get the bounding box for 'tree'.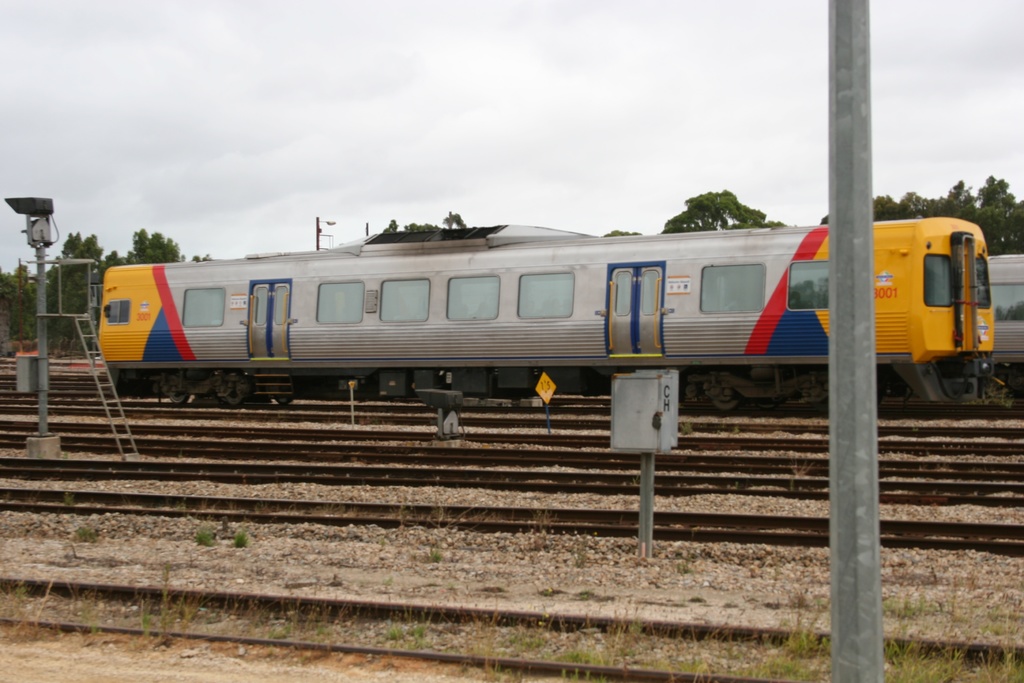
rect(1, 267, 44, 335).
